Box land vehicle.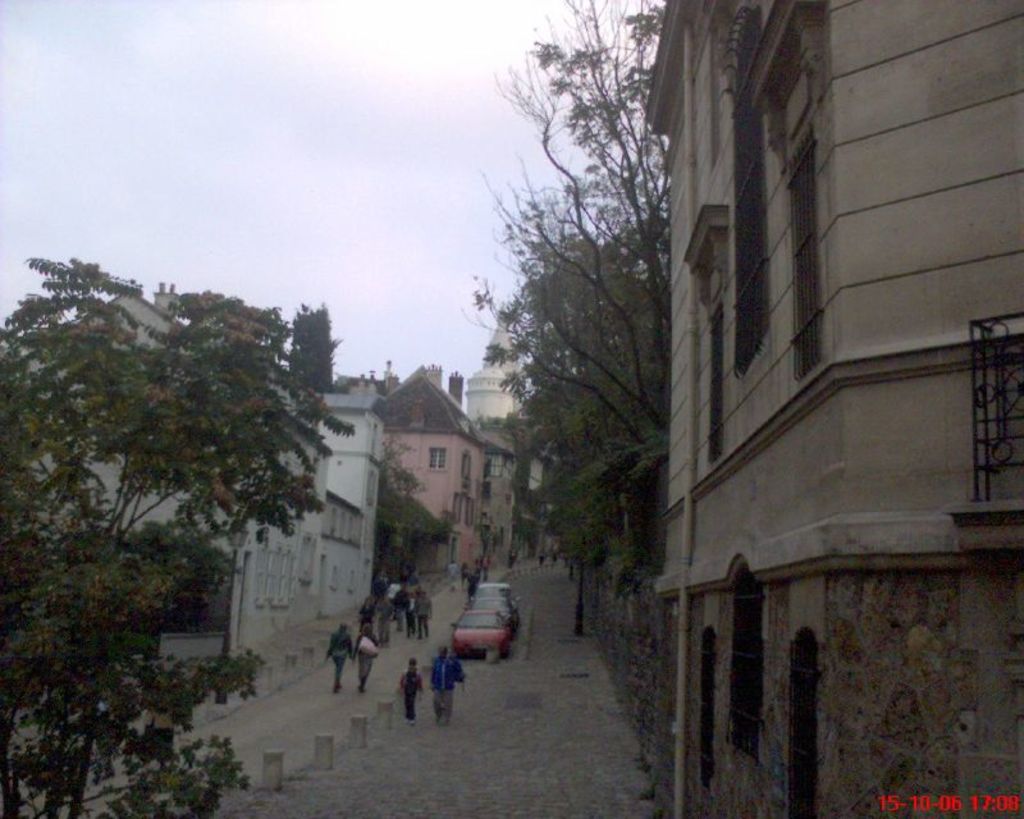
<box>470,581,521,623</box>.
